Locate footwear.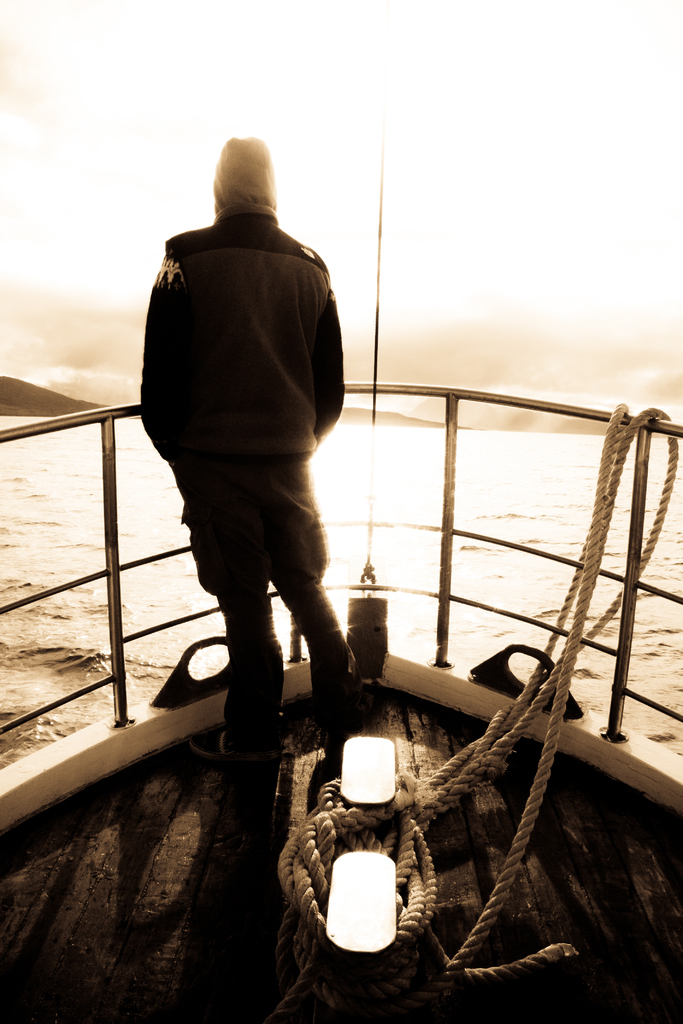
Bounding box: crop(313, 705, 365, 735).
